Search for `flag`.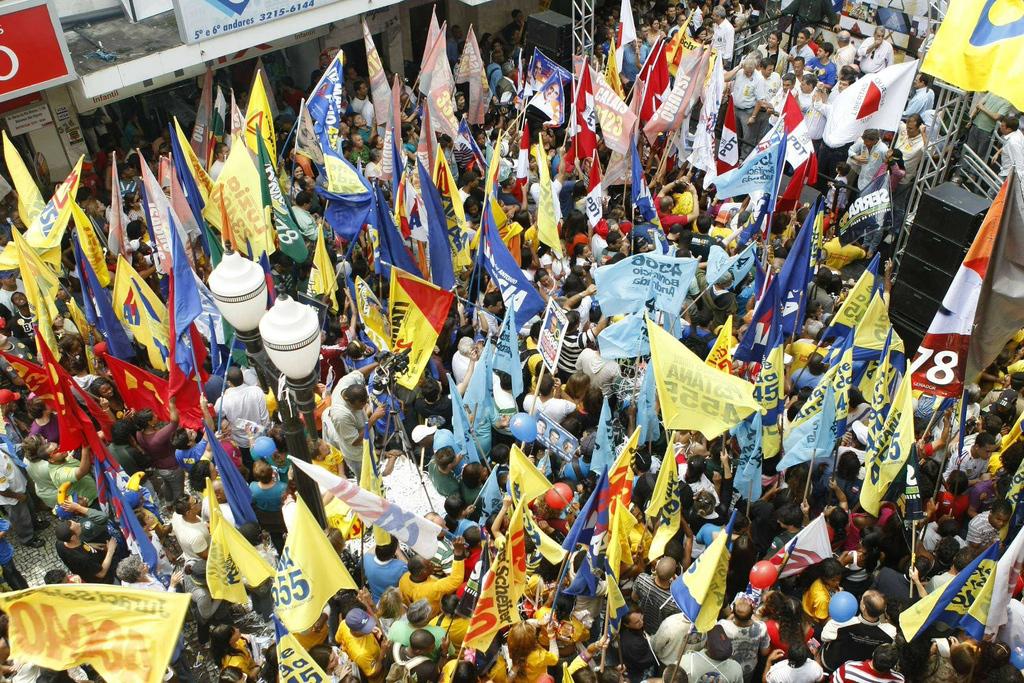
Found at 294, 91, 320, 161.
